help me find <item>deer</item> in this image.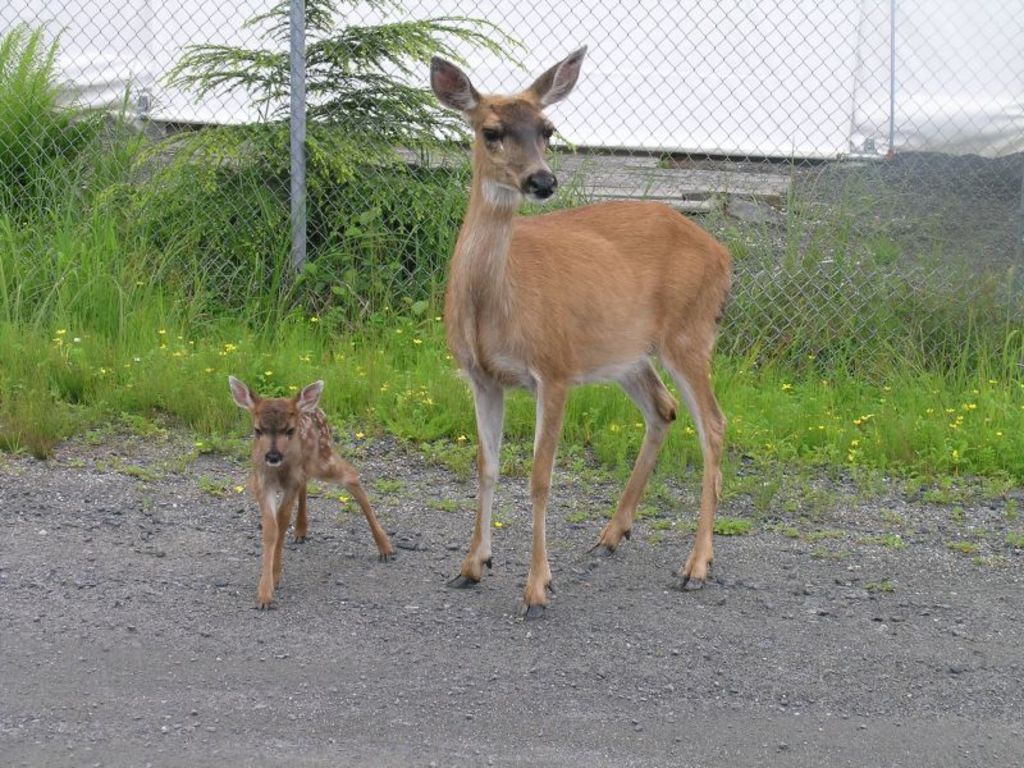
Found it: pyautogui.locateOnScreen(434, 49, 727, 616).
